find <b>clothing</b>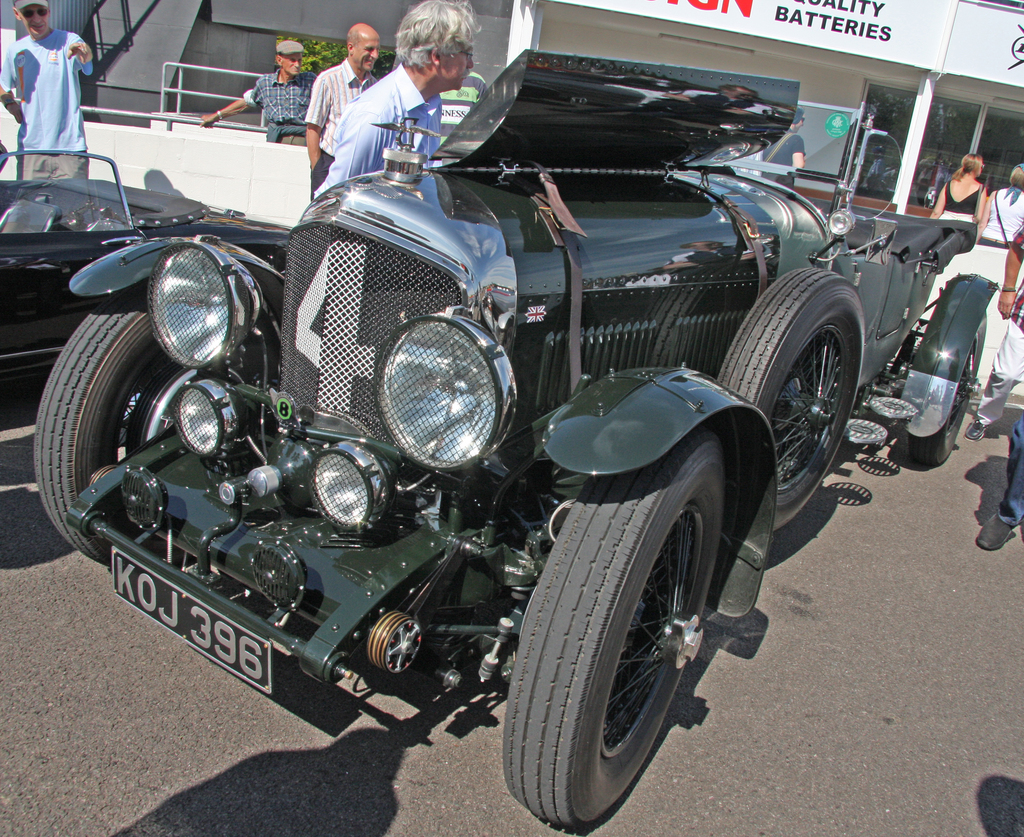
bbox=[0, 26, 97, 179]
